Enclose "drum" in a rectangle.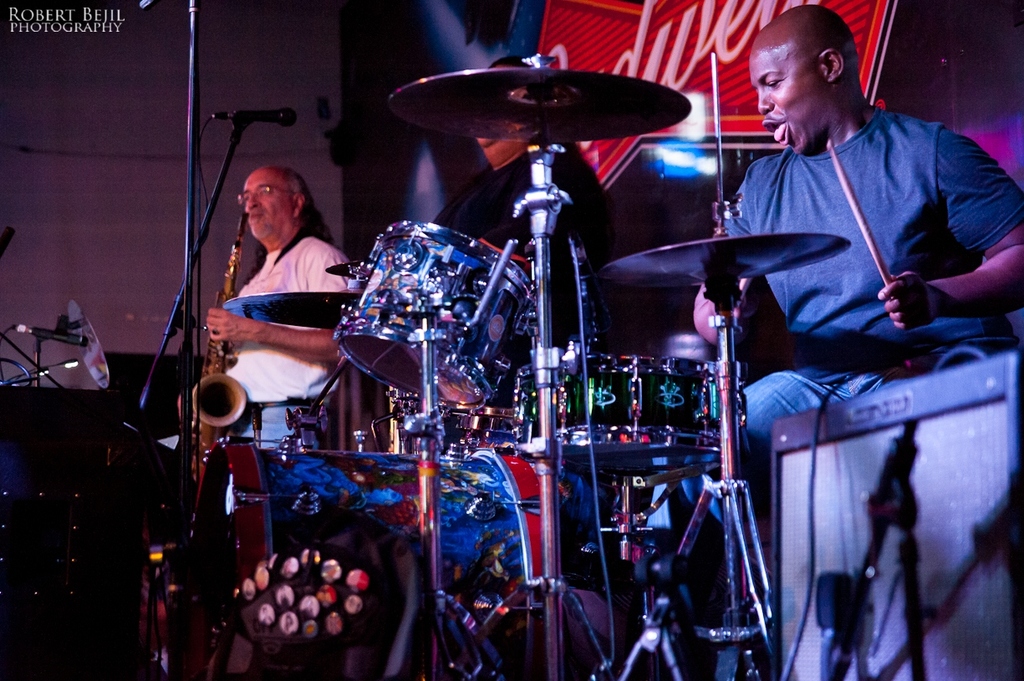
<bbox>336, 220, 537, 409</bbox>.
